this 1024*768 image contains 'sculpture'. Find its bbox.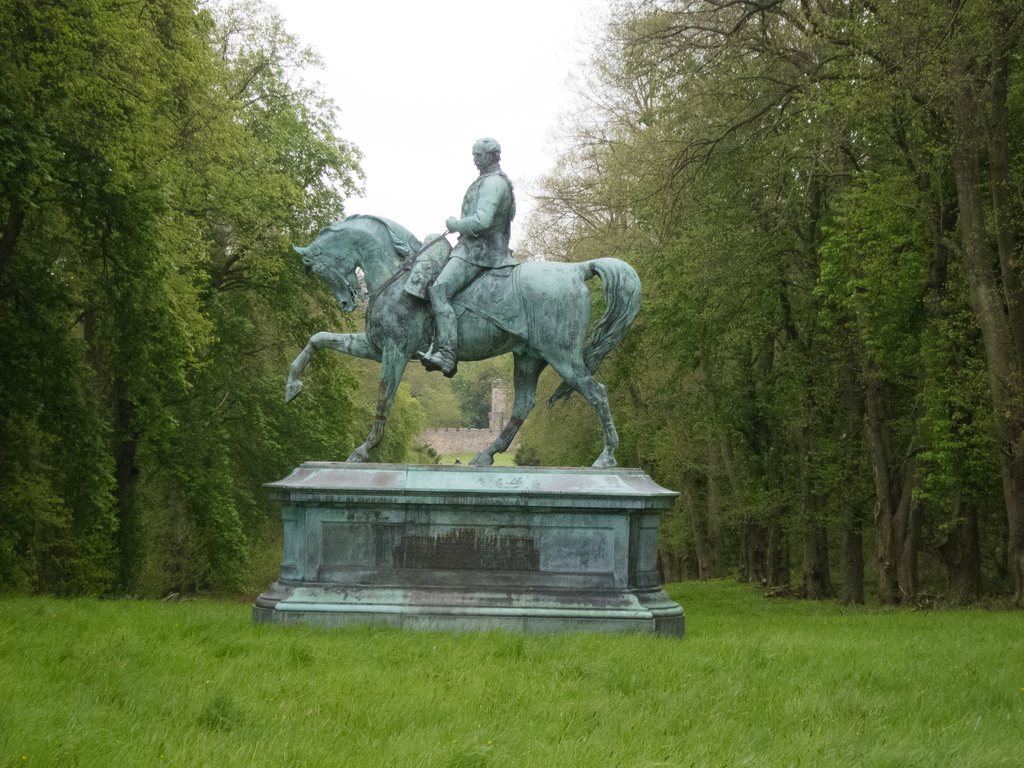
[x1=271, y1=127, x2=657, y2=468].
